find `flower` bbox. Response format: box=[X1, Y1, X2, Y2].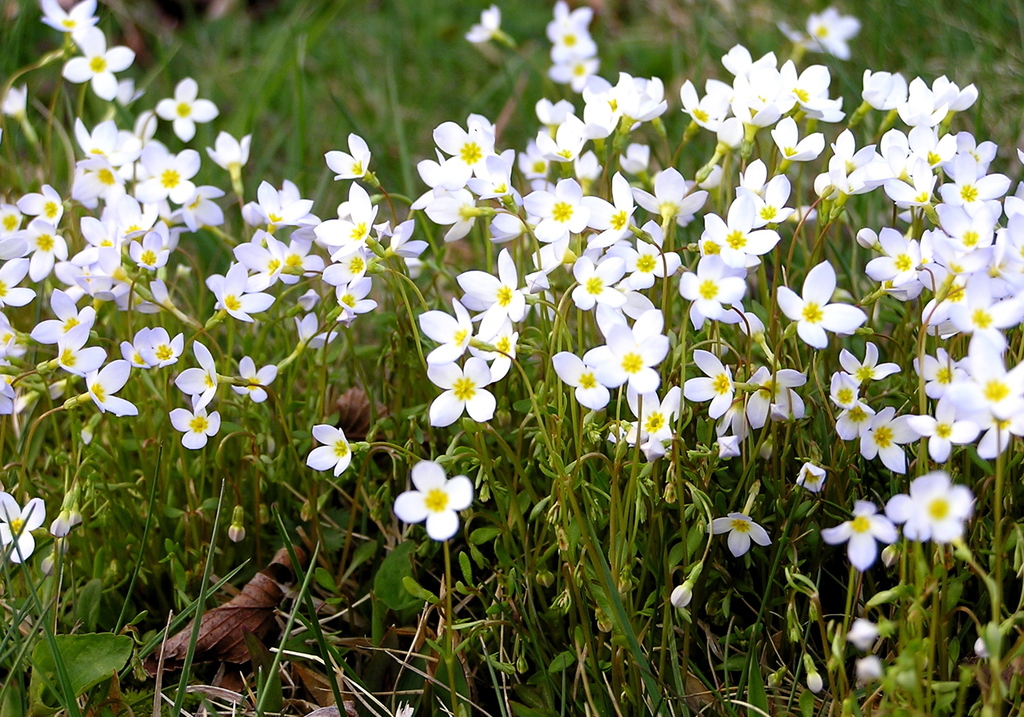
box=[465, 4, 504, 44].
